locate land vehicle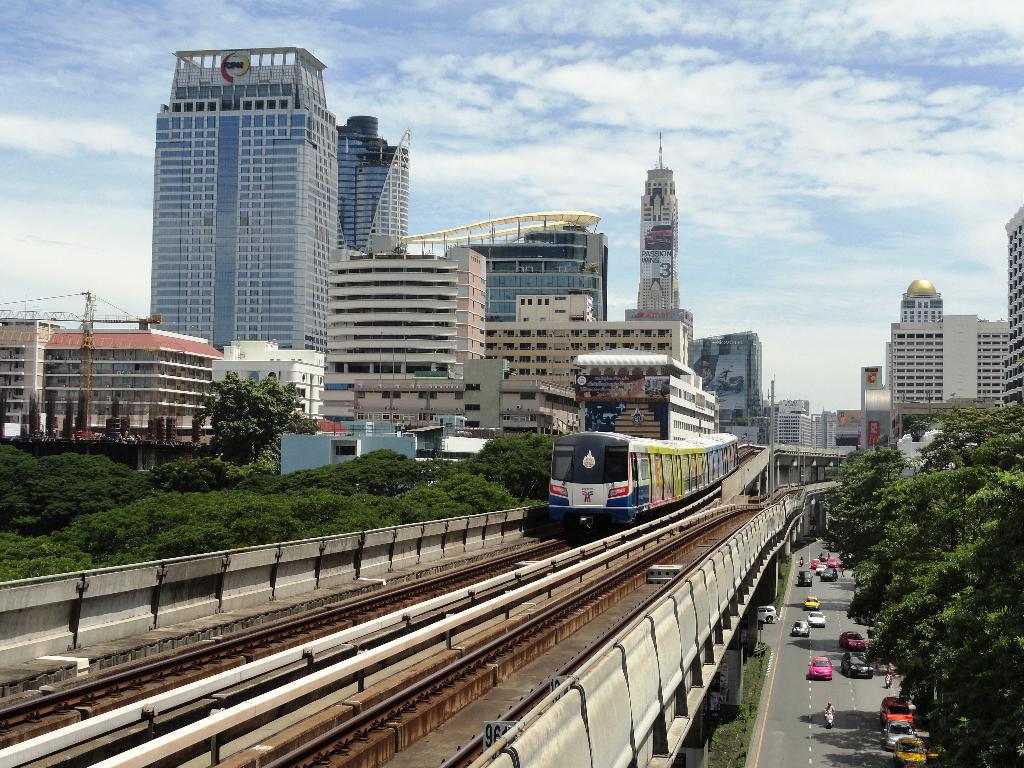
(816, 564, 840, 583)
